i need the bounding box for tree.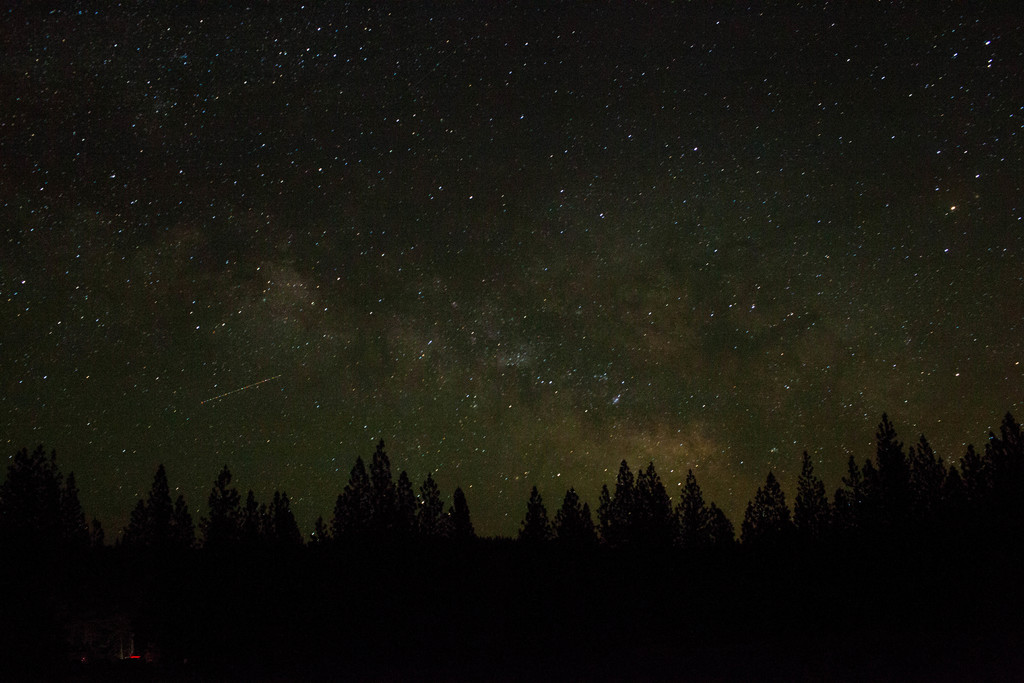
Here it is: 954 467 965 493.
